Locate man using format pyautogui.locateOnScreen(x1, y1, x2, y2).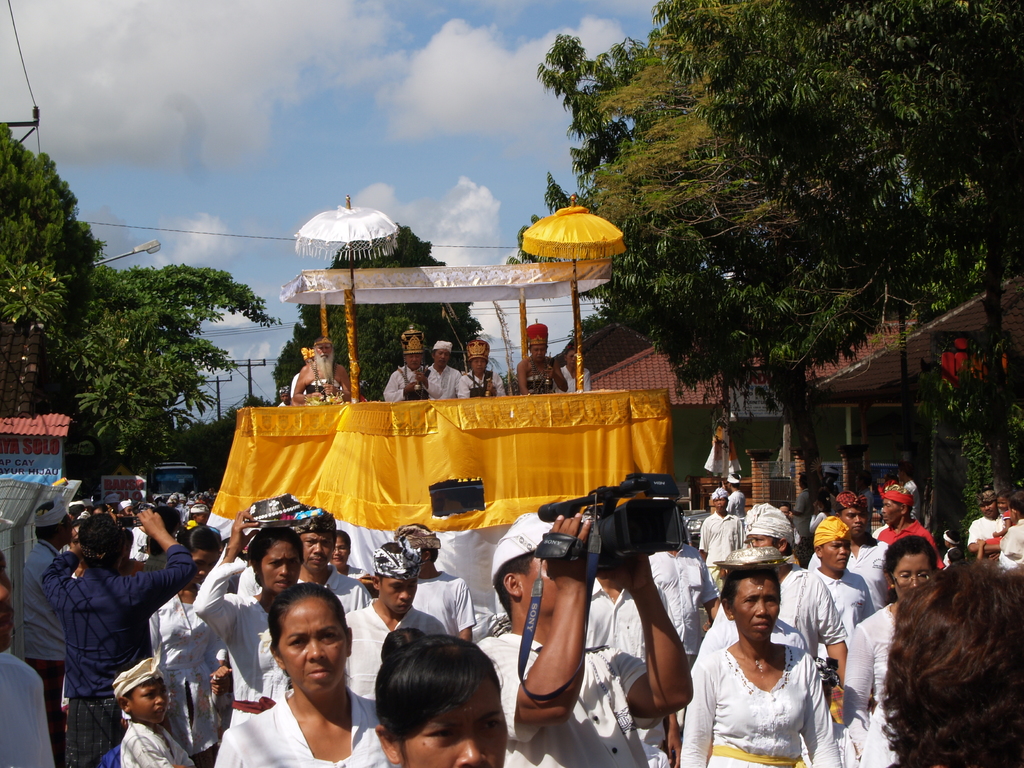
pyautogui.locateOnScreen(703, 484, 743, 586).
